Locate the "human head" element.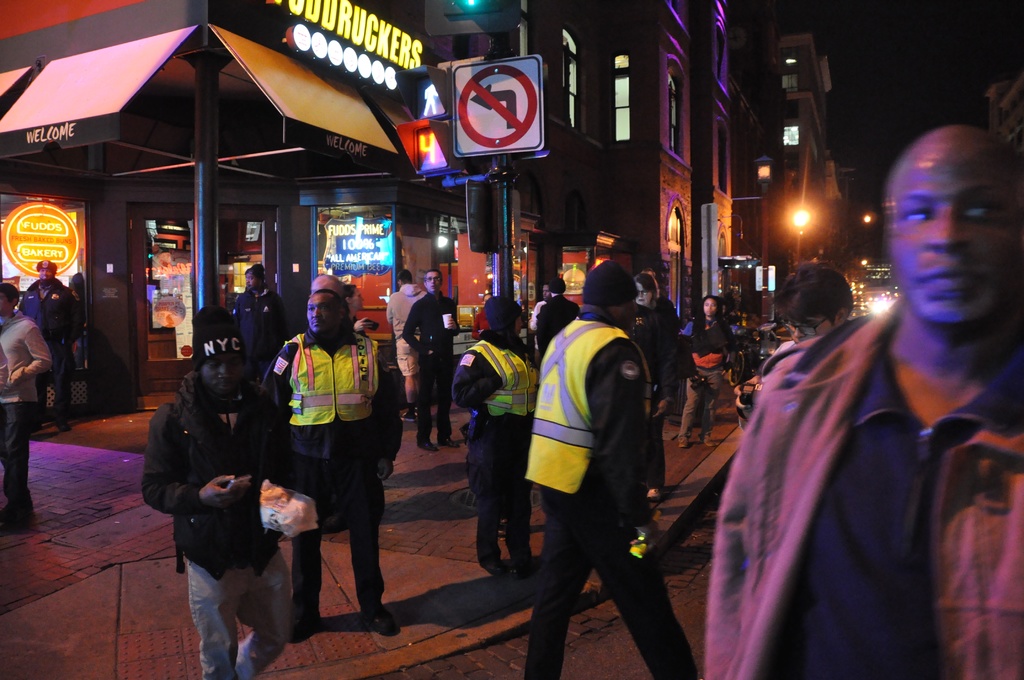
Element bbox: detection(582, 259, 636, 334).
